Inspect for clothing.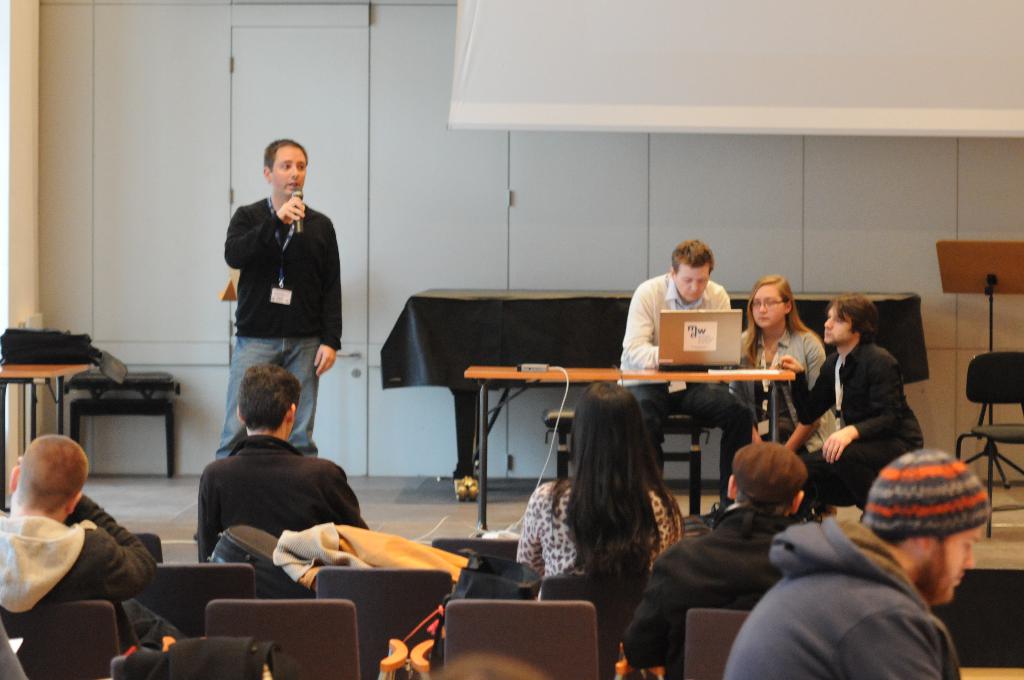
Inspection: (x1=740, y1=328, x2=840, y2=482).
